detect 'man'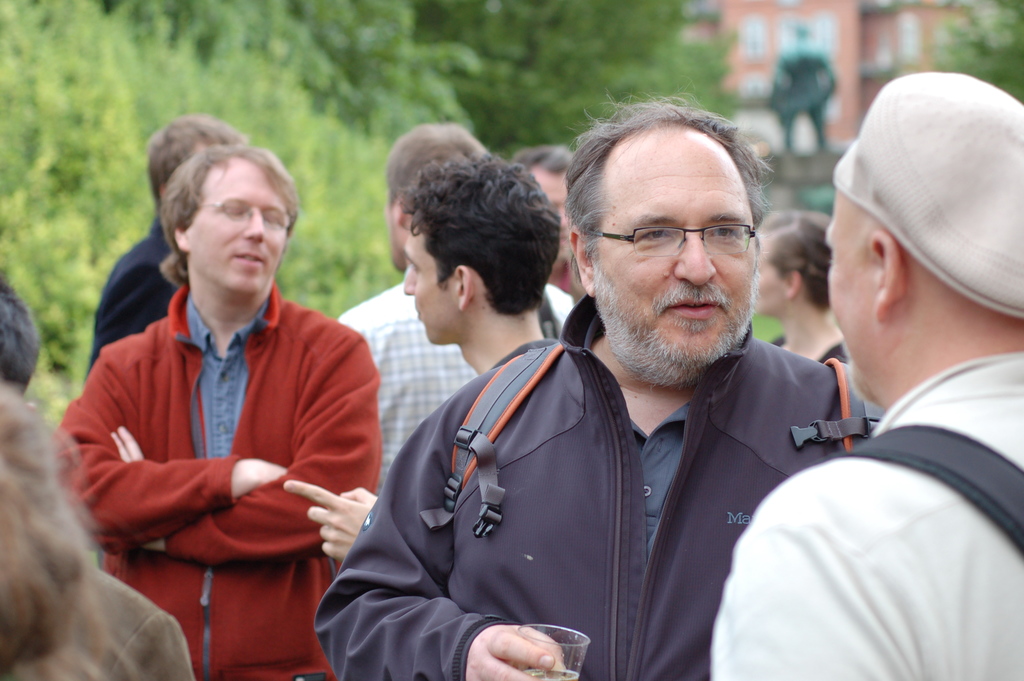
<box>339,115,581,487</box>
